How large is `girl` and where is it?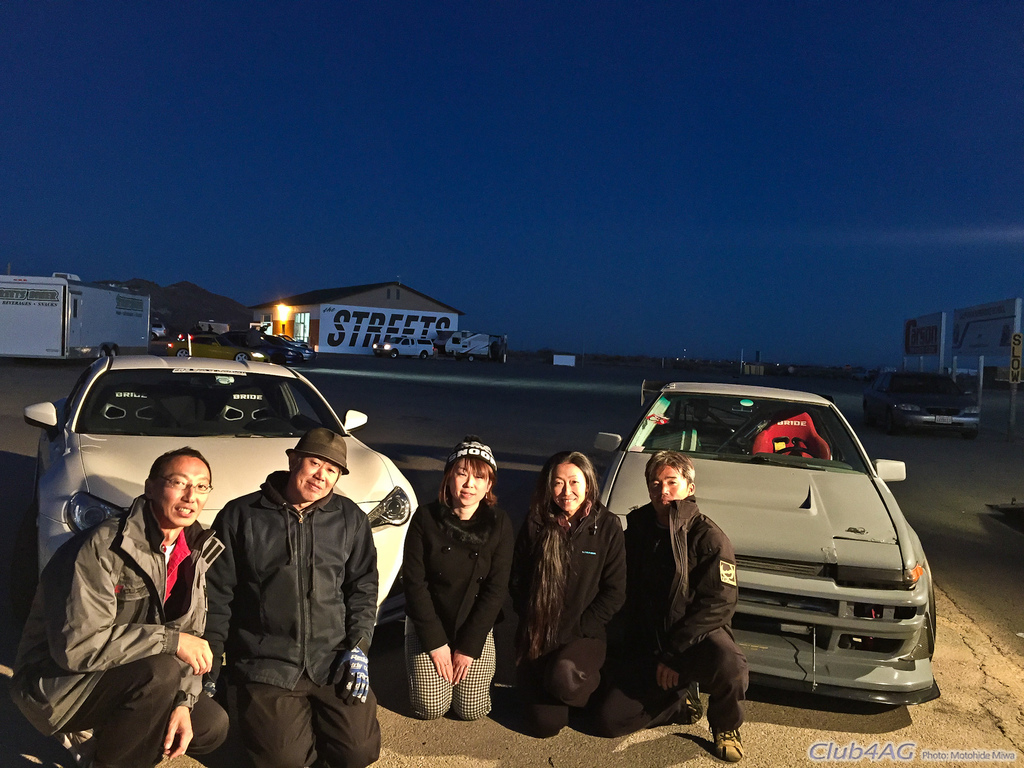
Bounding box: [378, 442, 522, 712].
